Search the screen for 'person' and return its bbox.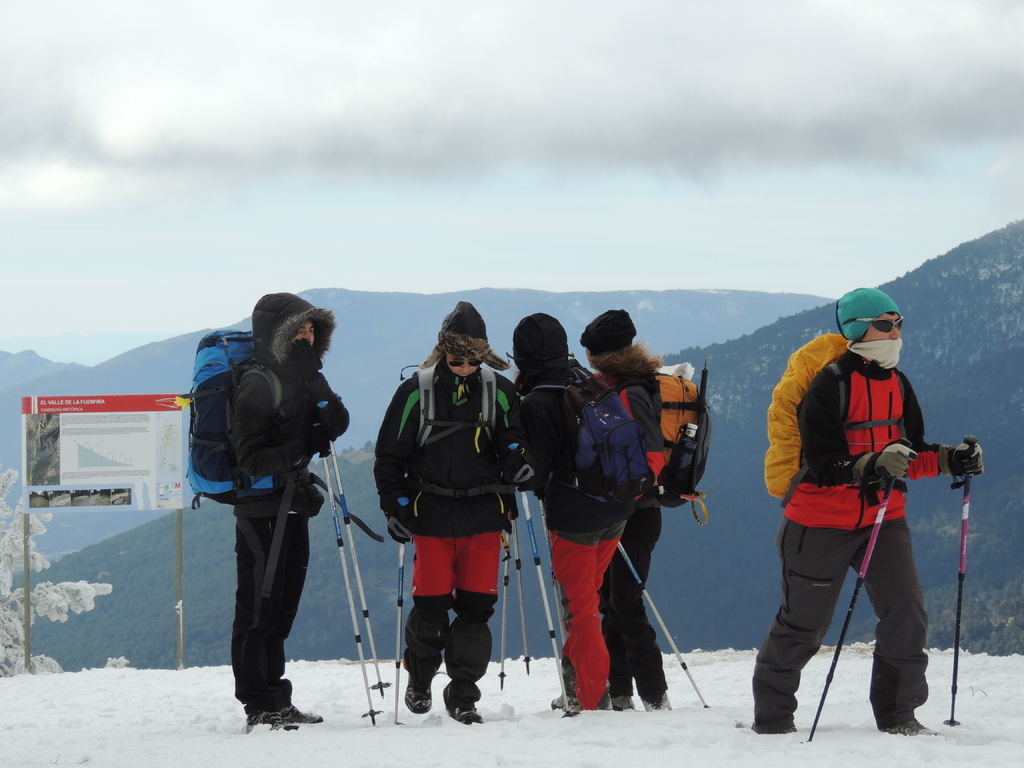
Found: [227, 295, 351, 732].
